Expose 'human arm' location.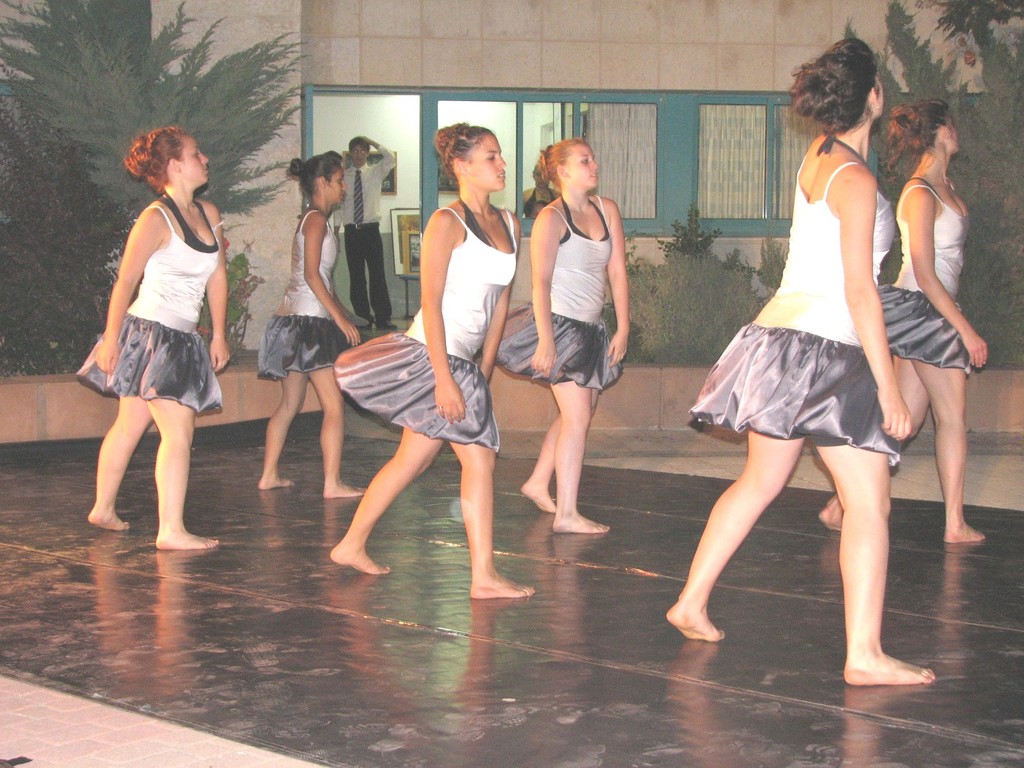
Exposed at x1=831 y1=164 x2=910 y2=444.
